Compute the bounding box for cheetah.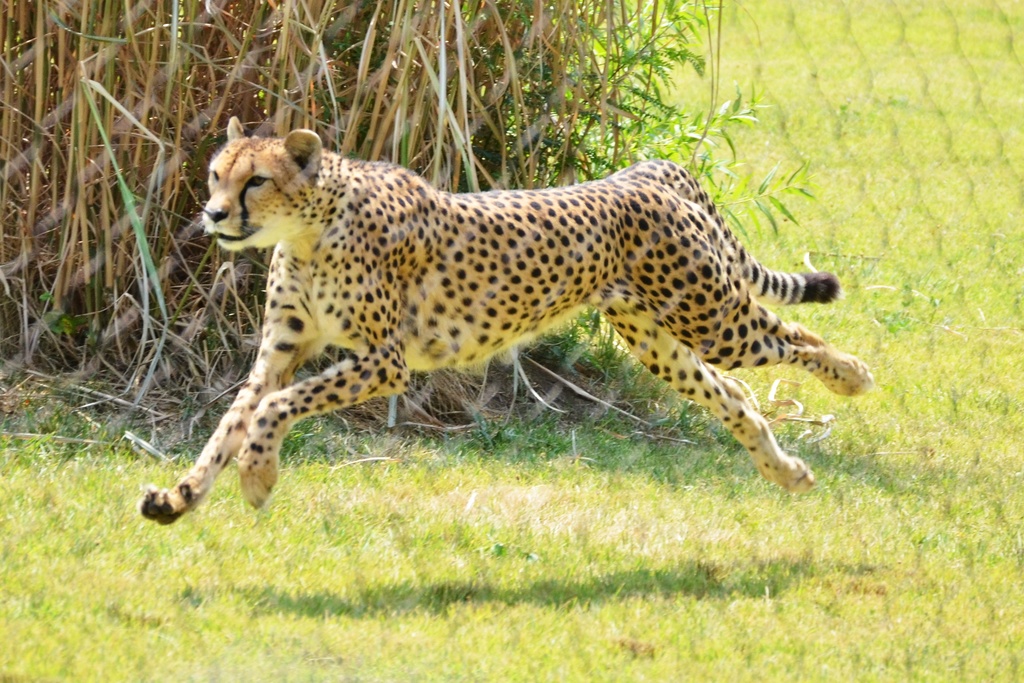
(143,113,869,526).
